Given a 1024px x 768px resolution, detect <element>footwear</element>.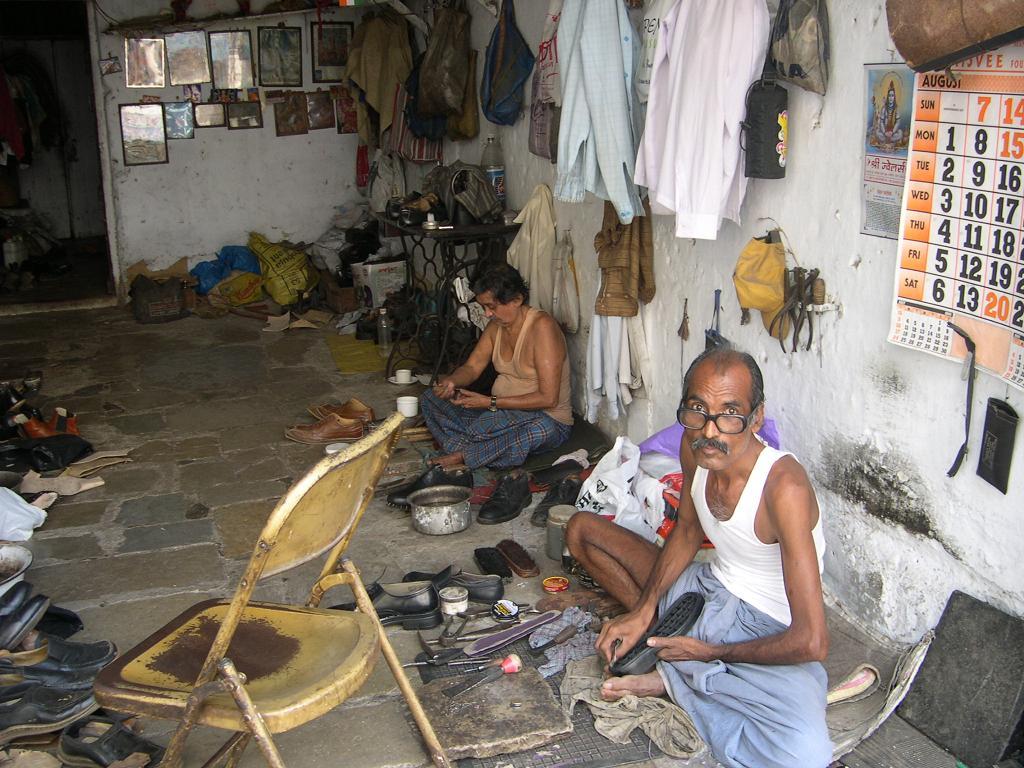
0/684/105/741.
